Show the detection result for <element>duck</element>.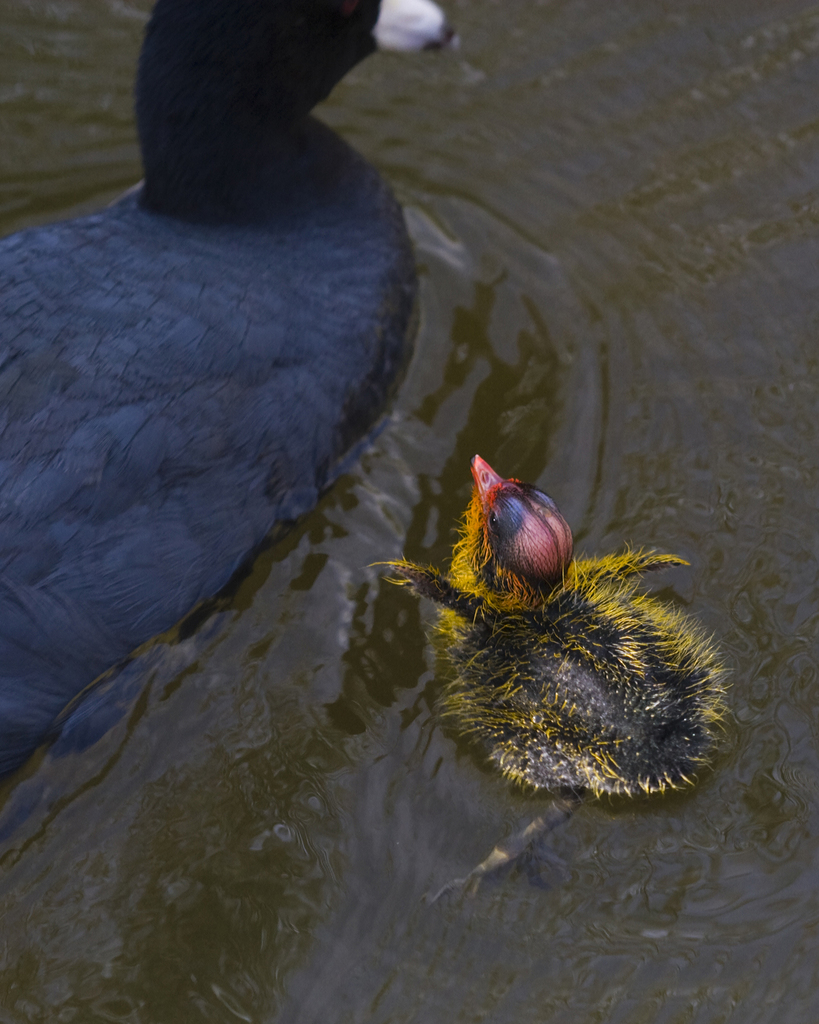
left=370, top=459, right=759, bottom=826.
